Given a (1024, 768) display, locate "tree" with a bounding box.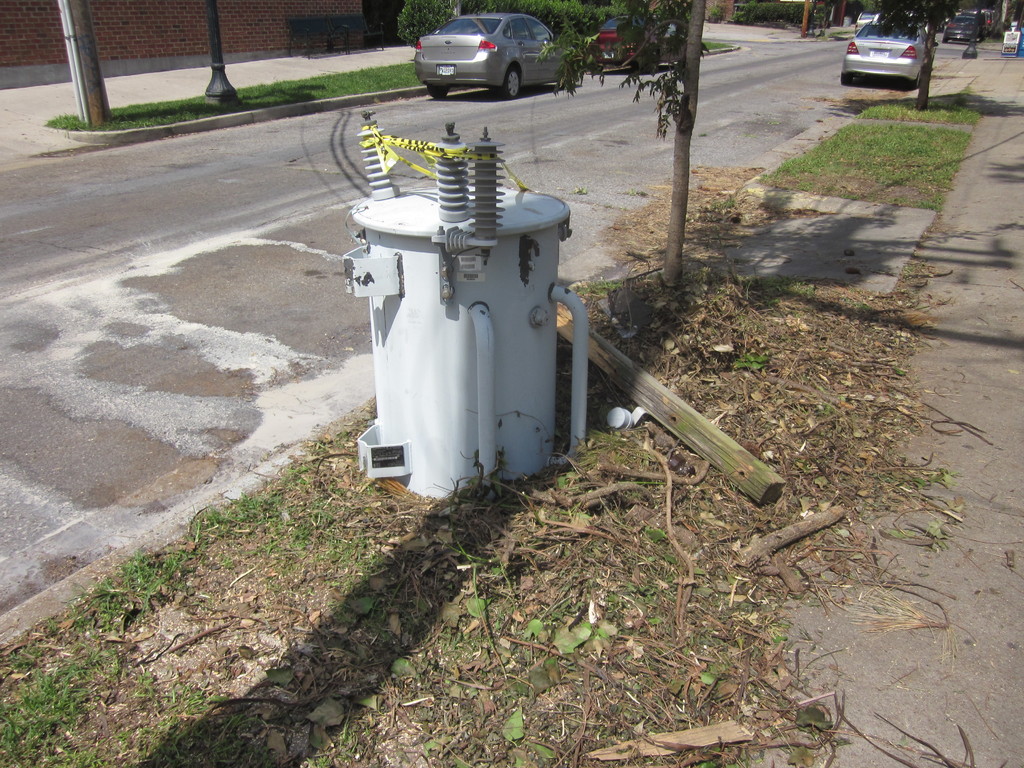
Located: (877, 0, 969, 108).
